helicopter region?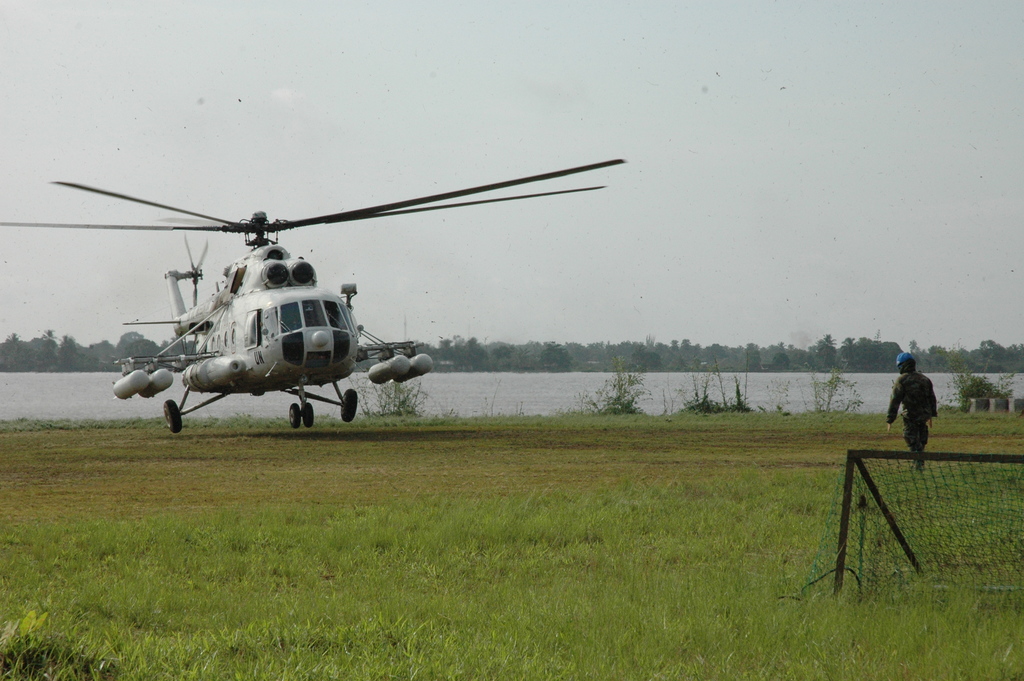
region(30, 153, 625, 440)
